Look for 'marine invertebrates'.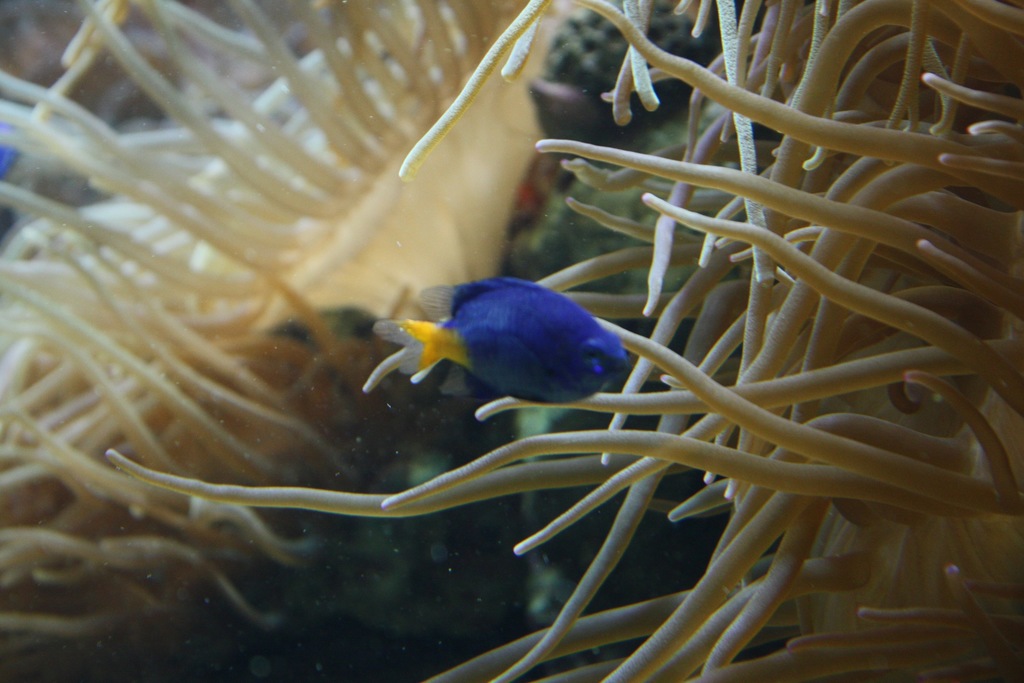
Found: <region>356, 268, 637, 399</region>.
